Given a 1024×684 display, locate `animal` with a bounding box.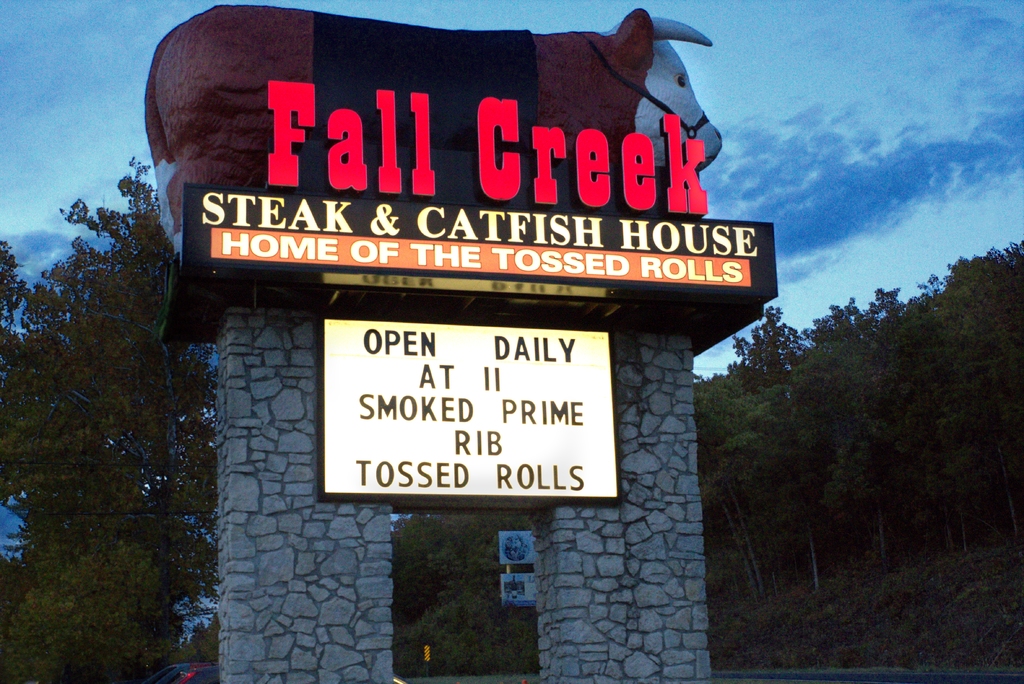
Located: box=[145, 9, 722, 252].
